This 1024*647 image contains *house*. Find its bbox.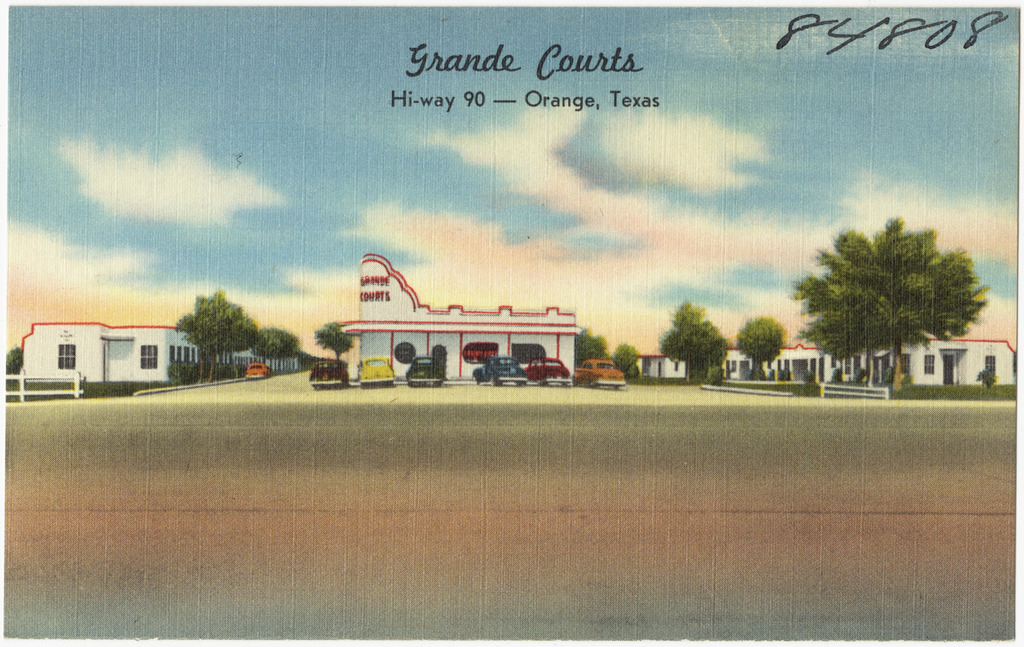
(339, 256, 579, 387).
